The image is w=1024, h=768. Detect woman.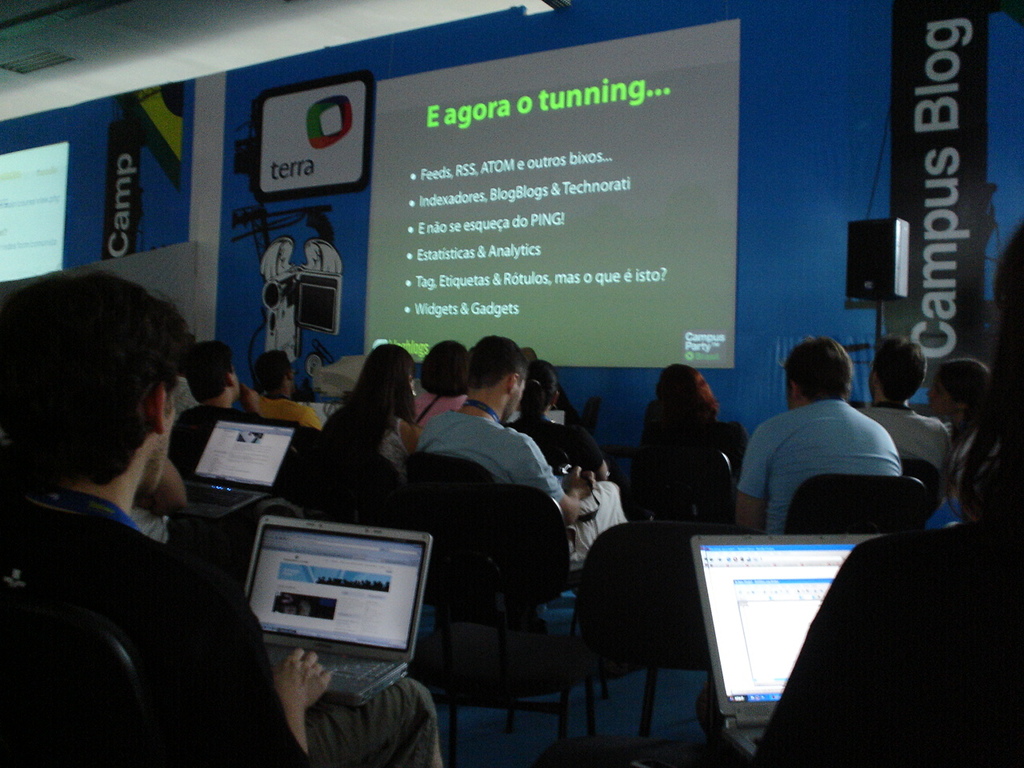
Detection: <region>514, 364, 607, 478</region>.
